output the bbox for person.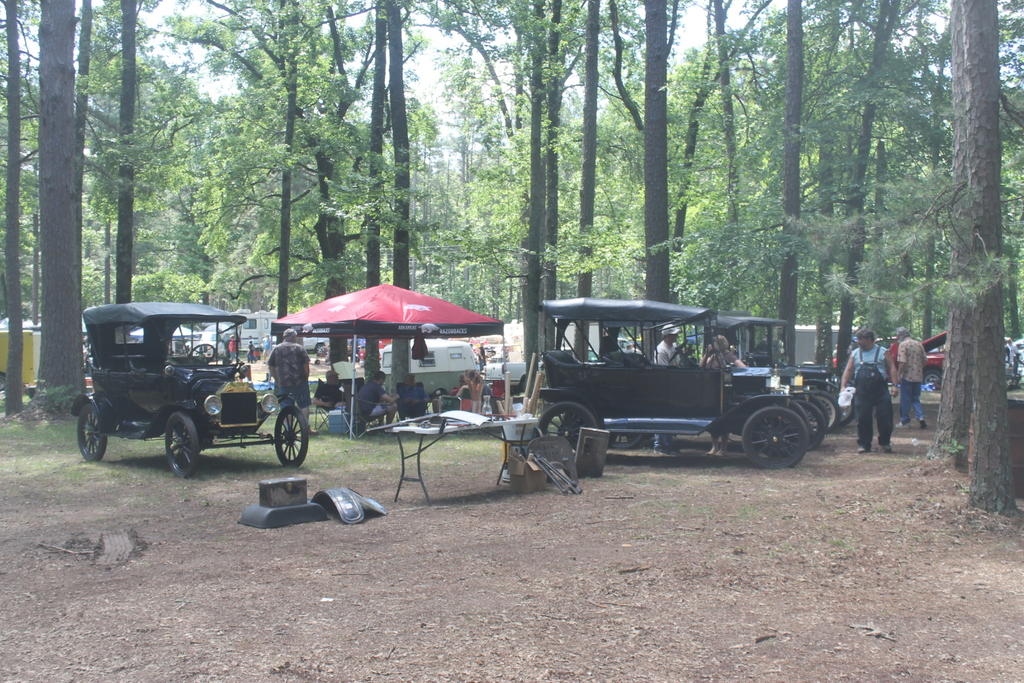
264, 325, 320, 438.
